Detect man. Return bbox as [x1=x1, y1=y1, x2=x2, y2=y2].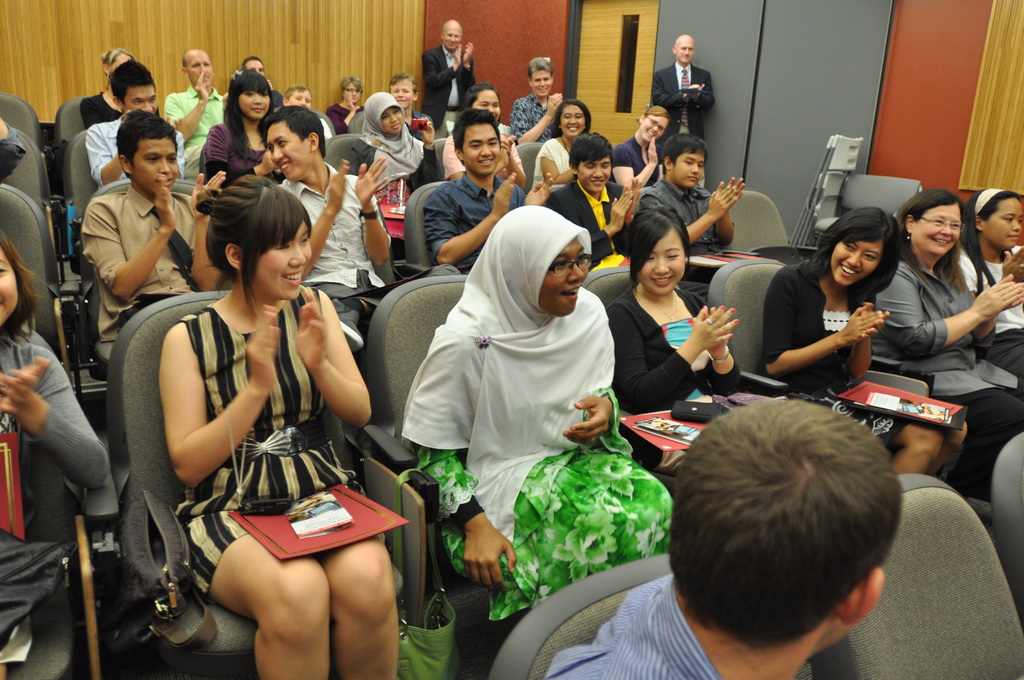
[x1=392, y1=78, x2=431, y2=147].
